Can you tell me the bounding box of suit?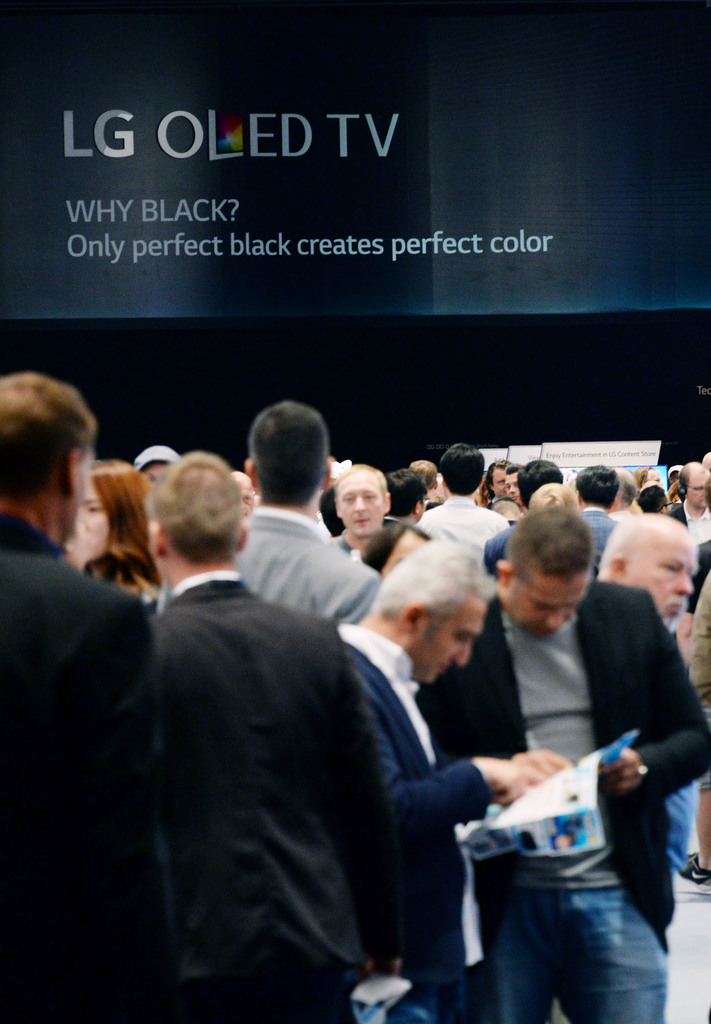
Rect(573, 500, 609, 573).
